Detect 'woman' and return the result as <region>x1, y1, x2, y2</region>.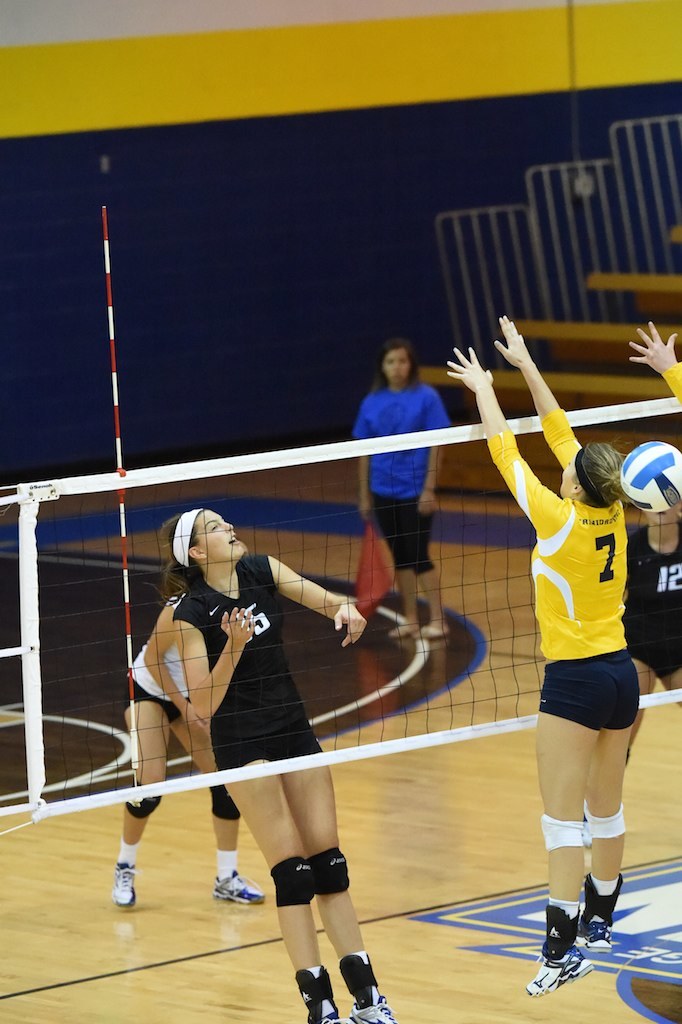
<region>350, 342, 458, 651</region>.
